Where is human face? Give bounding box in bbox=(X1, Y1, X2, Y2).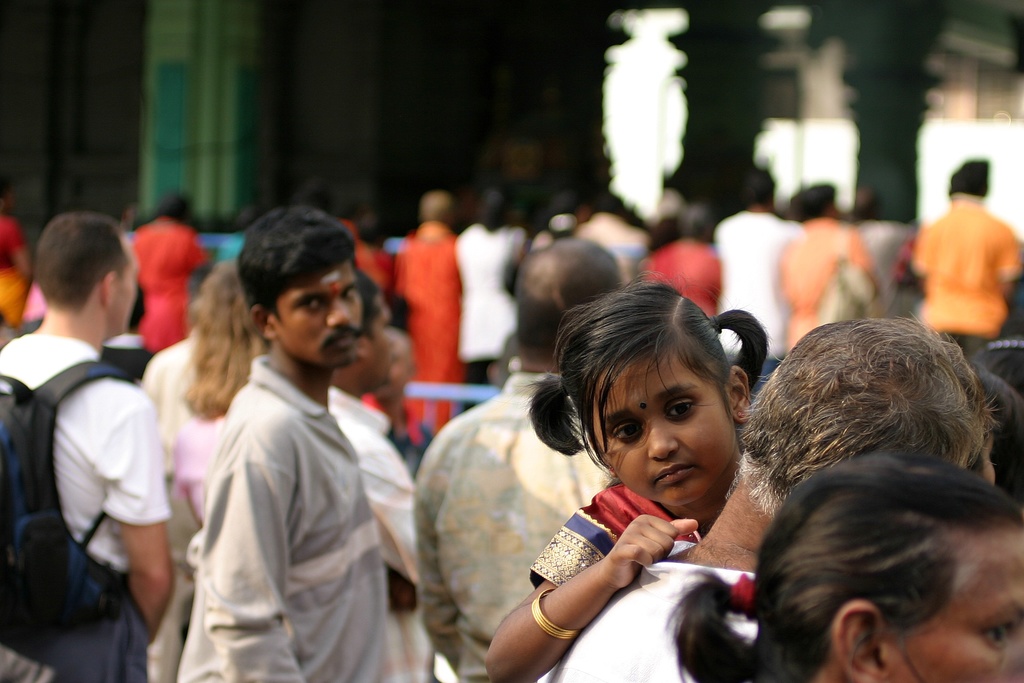
bbox=(280, 273, 372, 378).
